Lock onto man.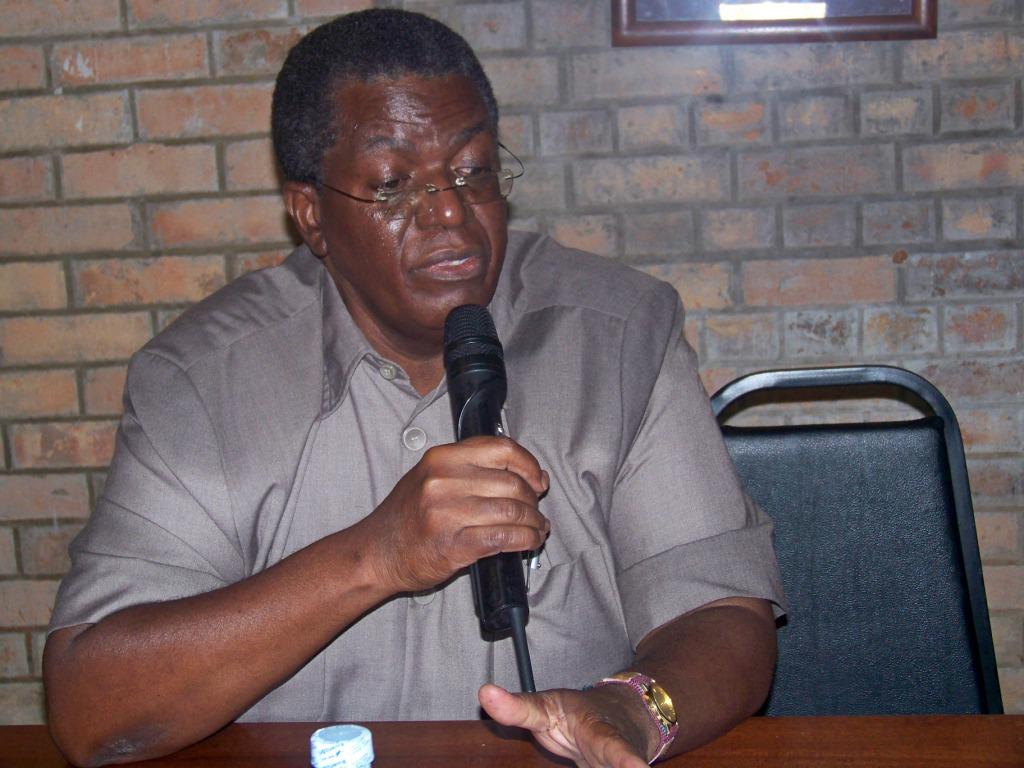
Locked: crop(48, 20, 833, 759).
